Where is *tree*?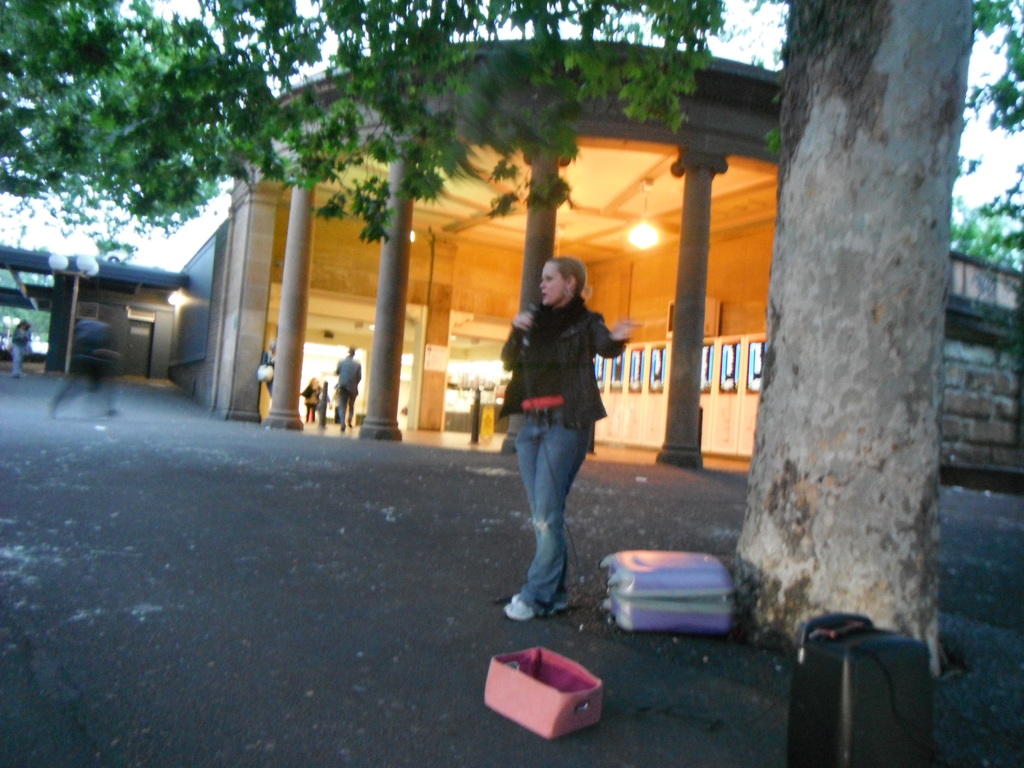
x1=0 y1=0 x2=1020 y2=685.
